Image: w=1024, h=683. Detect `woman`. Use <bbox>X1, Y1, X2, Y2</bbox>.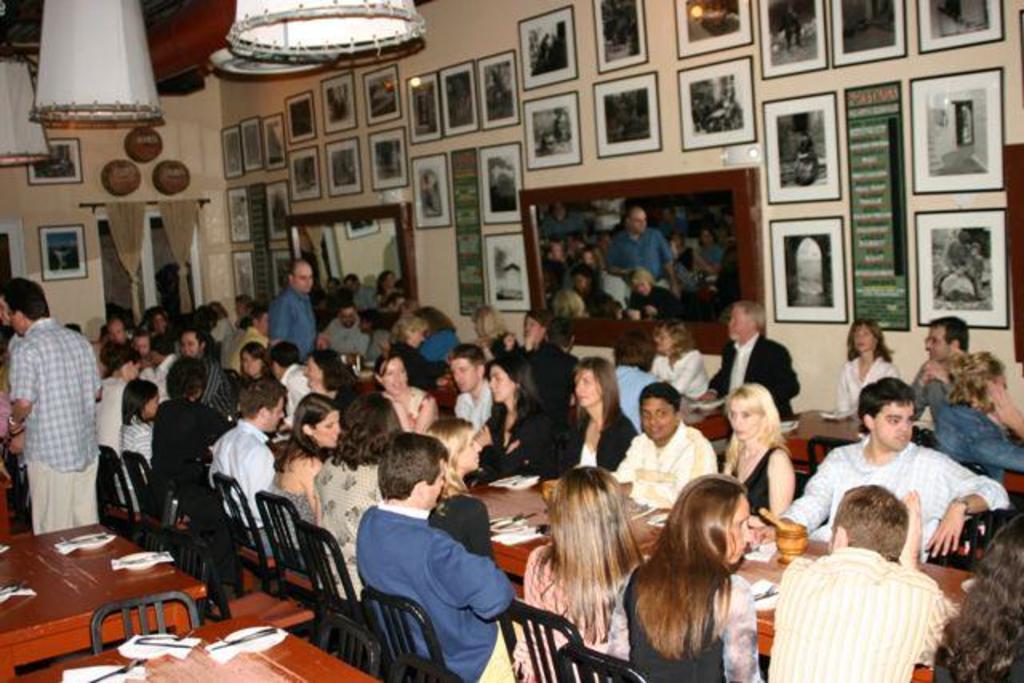
<bbox>312, 392, 411, 609</bbox>.
